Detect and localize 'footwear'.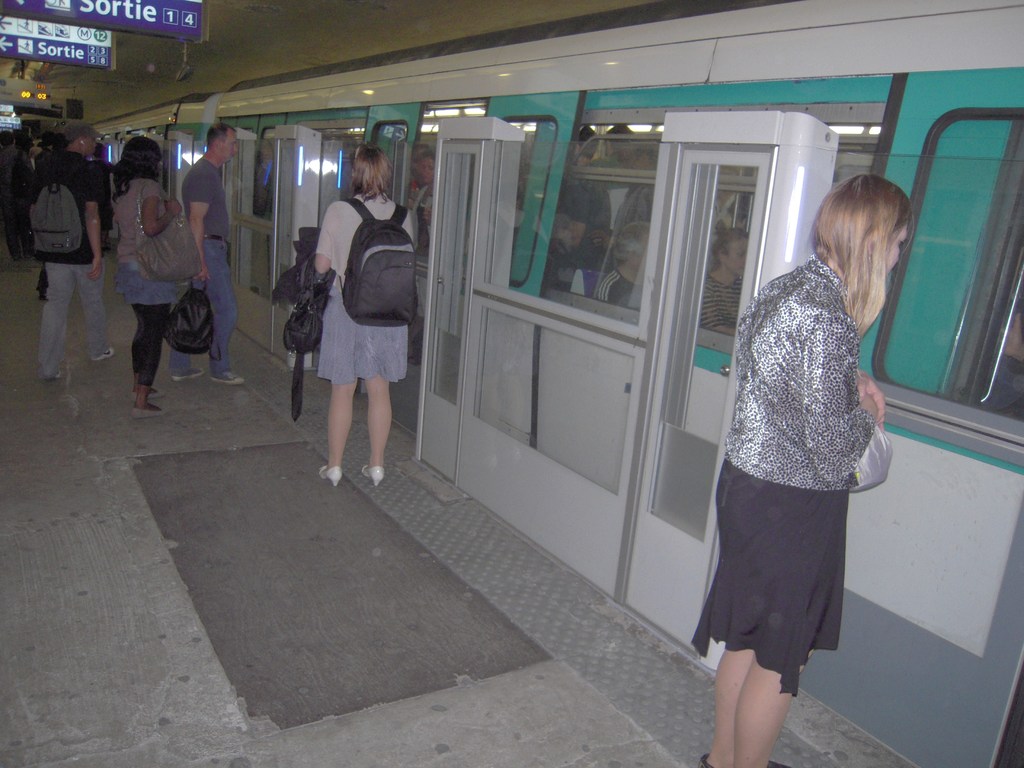
Localized at [92,349,116,360].
